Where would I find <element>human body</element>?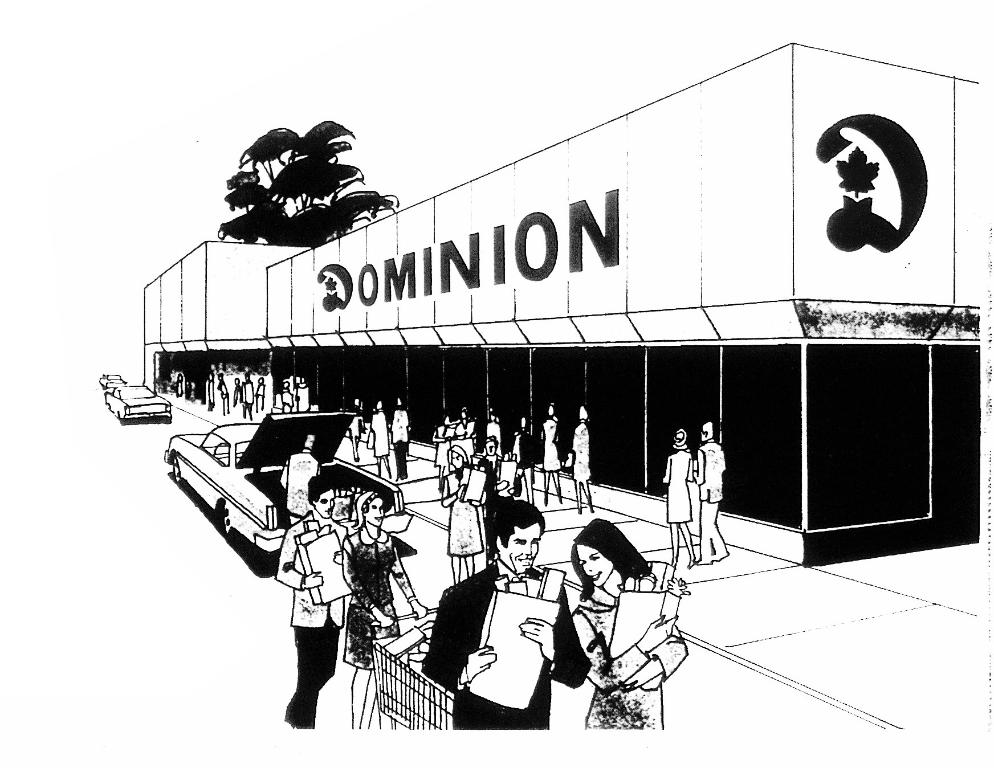
At pyautogui.locateOnScreen(276, 477, 345, 726).
